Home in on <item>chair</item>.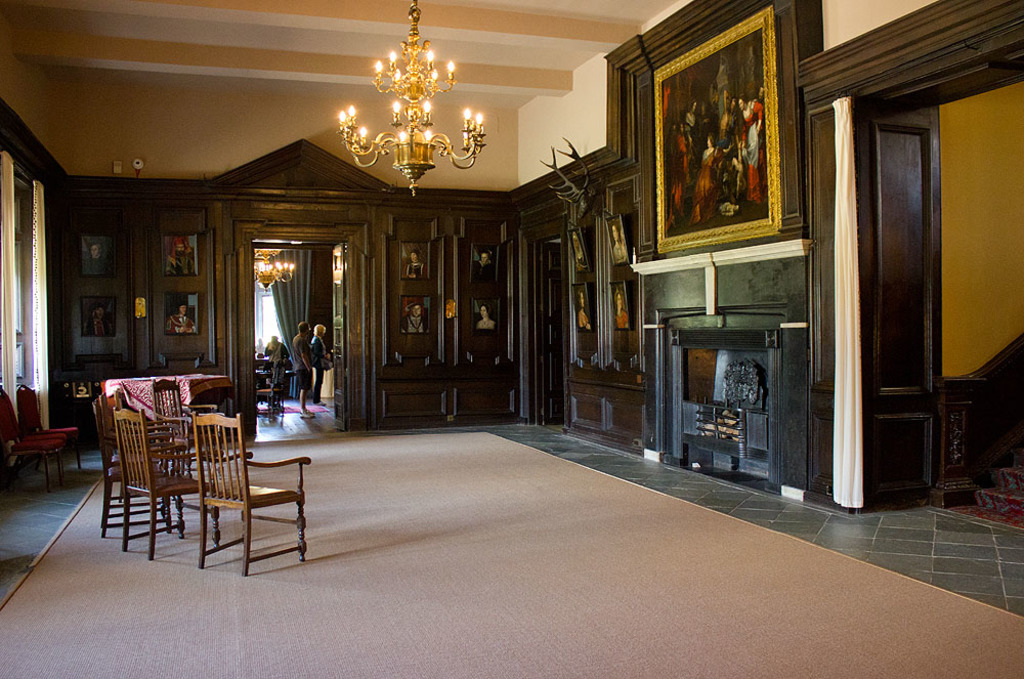
Homed in at {"x1": 89, "y1": 387, "x2": 205, "y2": 536}.
